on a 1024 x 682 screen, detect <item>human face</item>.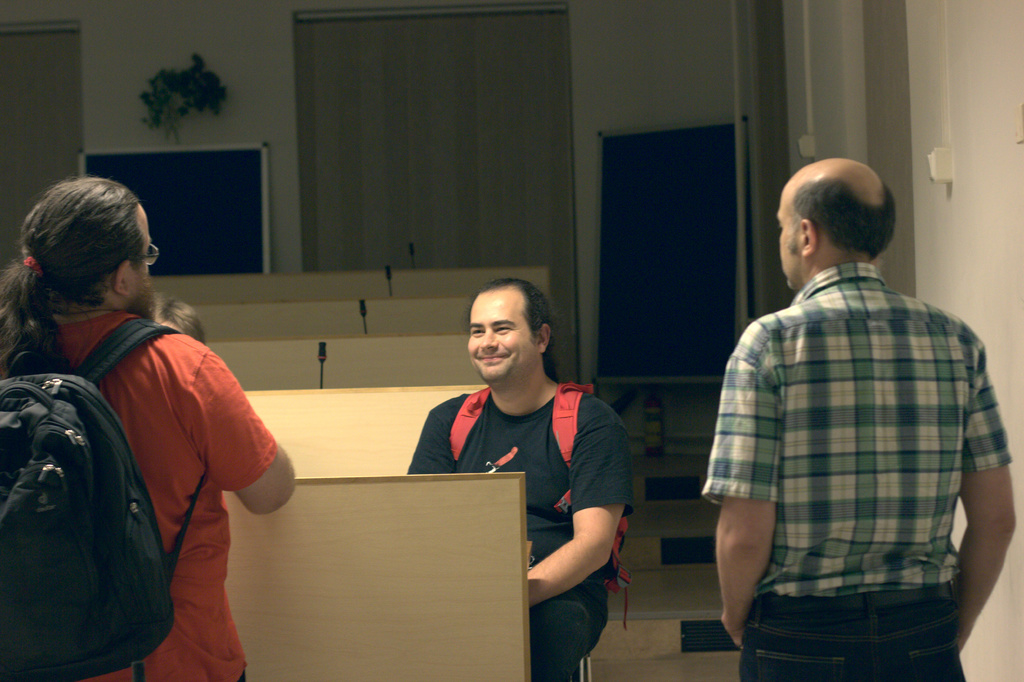
left=772, top=181, right=804, bottom=295.
